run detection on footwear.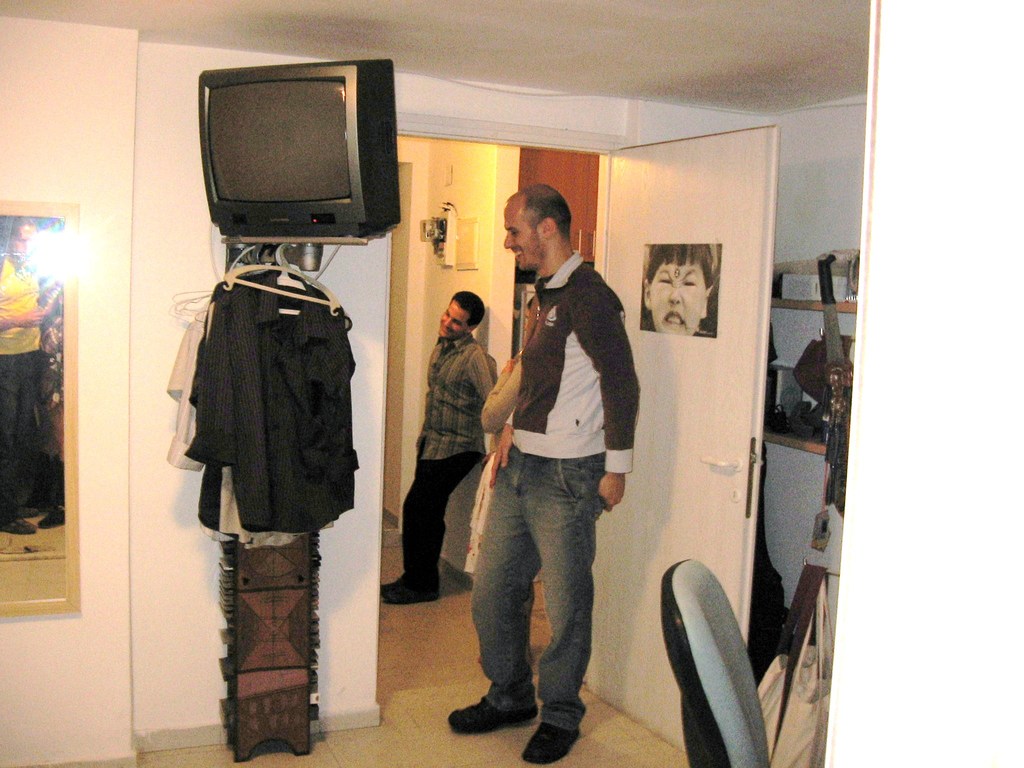
Result: BBox(383, 583, 440, 605).
